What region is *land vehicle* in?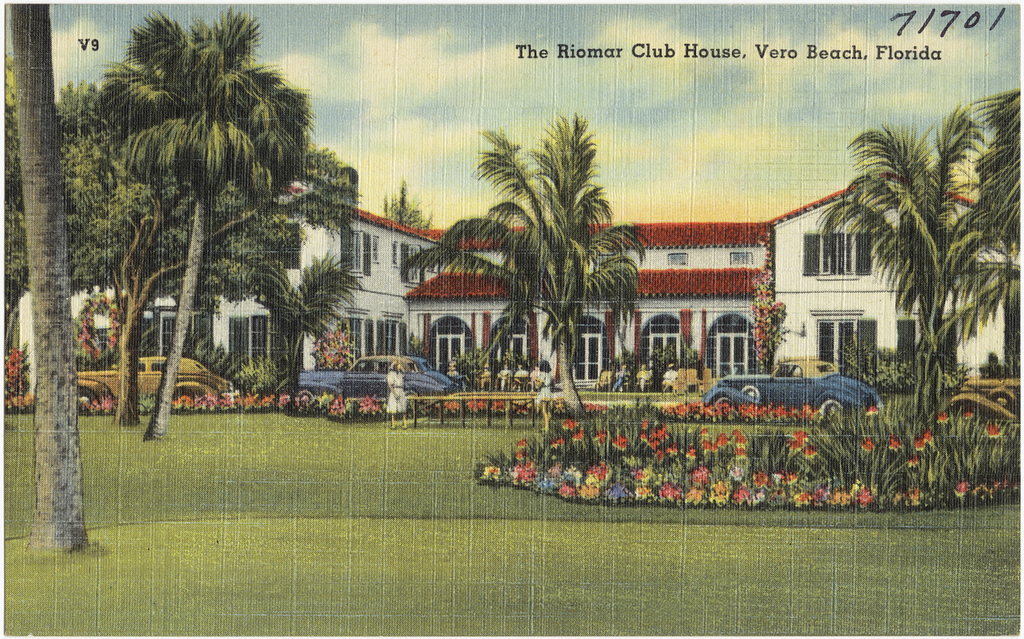
{"x1": 694, "y1": 356, "x2": 899, "y2": 431}.
